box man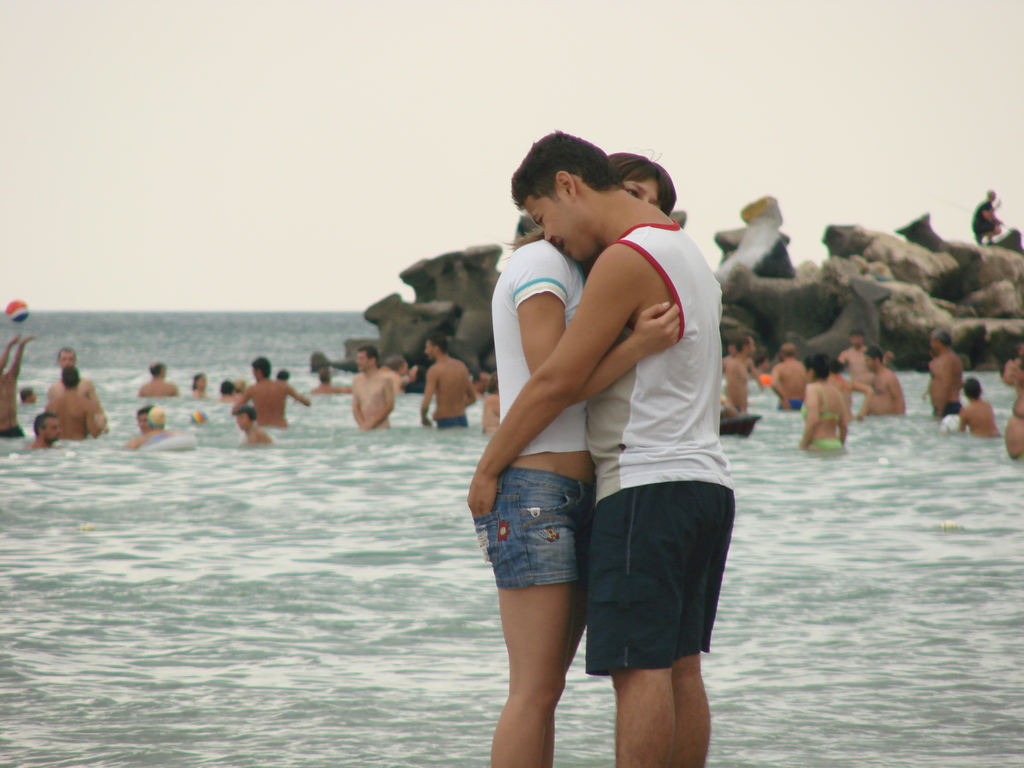
928, 330, 963, 417
